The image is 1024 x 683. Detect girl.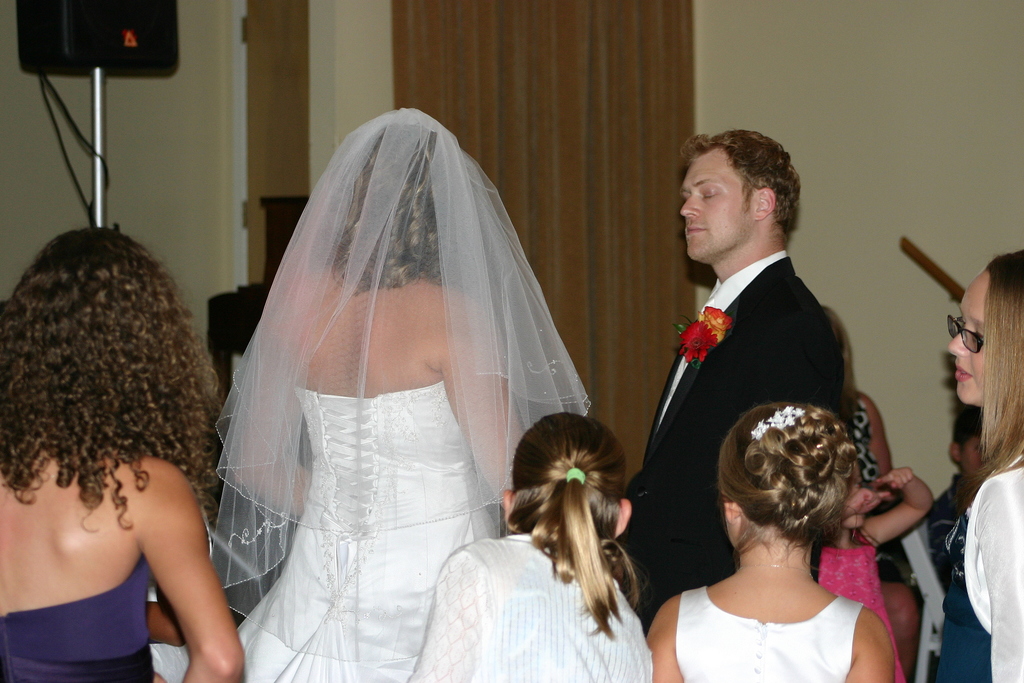
Detection: 0 226 249 682.
